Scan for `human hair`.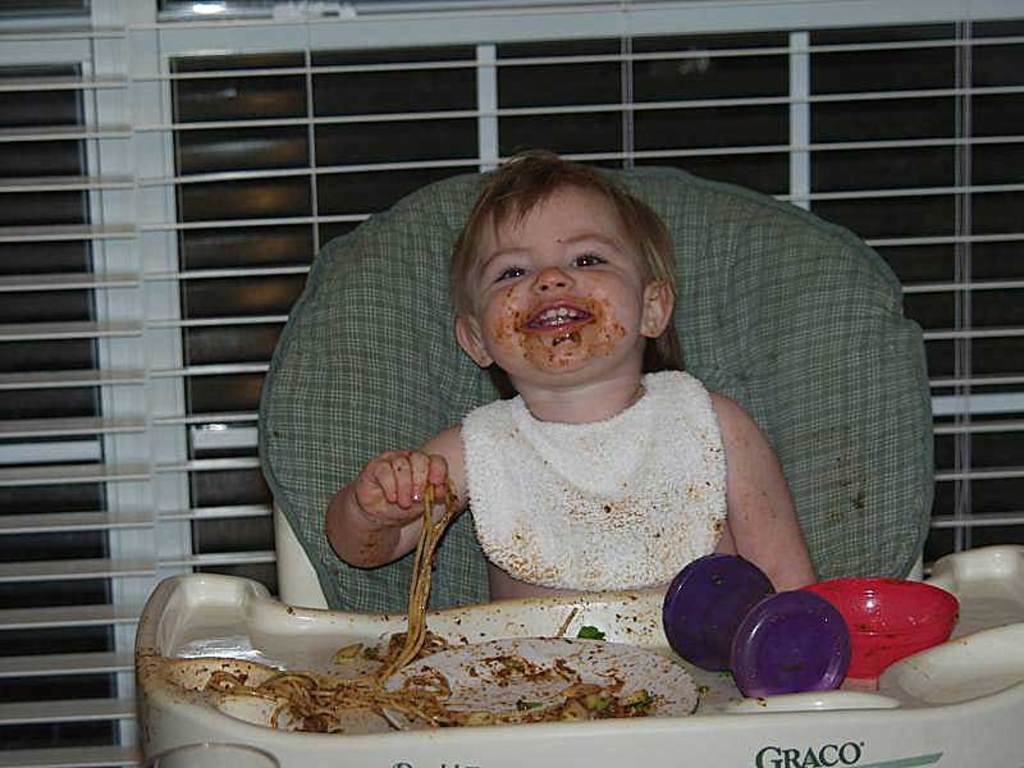
Scan result: detection(451, 165, 659, 367).
